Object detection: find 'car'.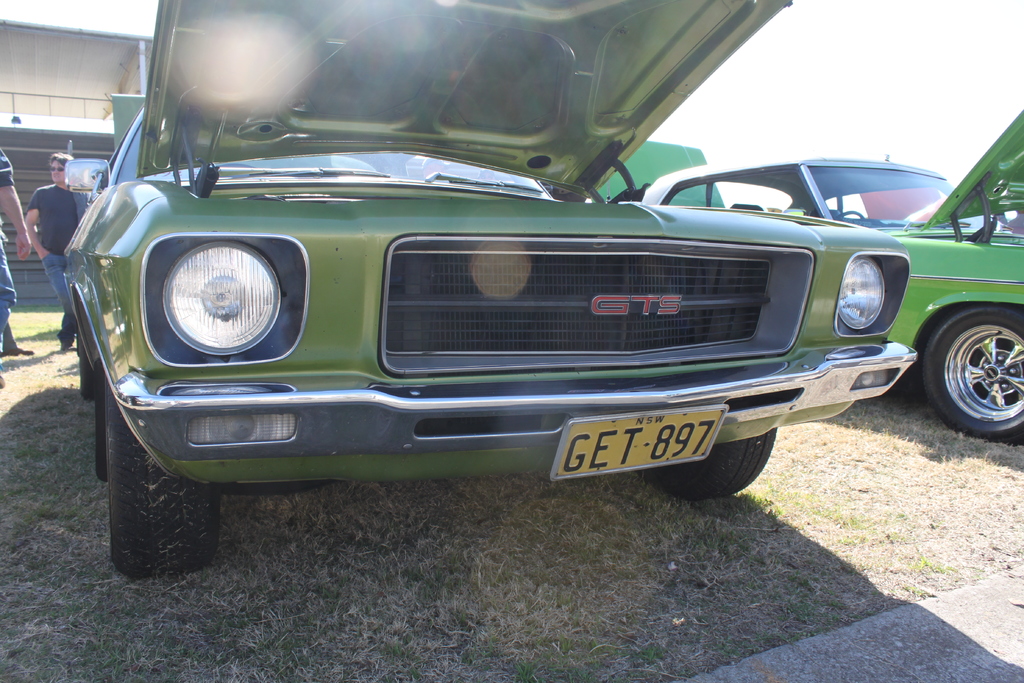
(639, 104, 1023, 440).
